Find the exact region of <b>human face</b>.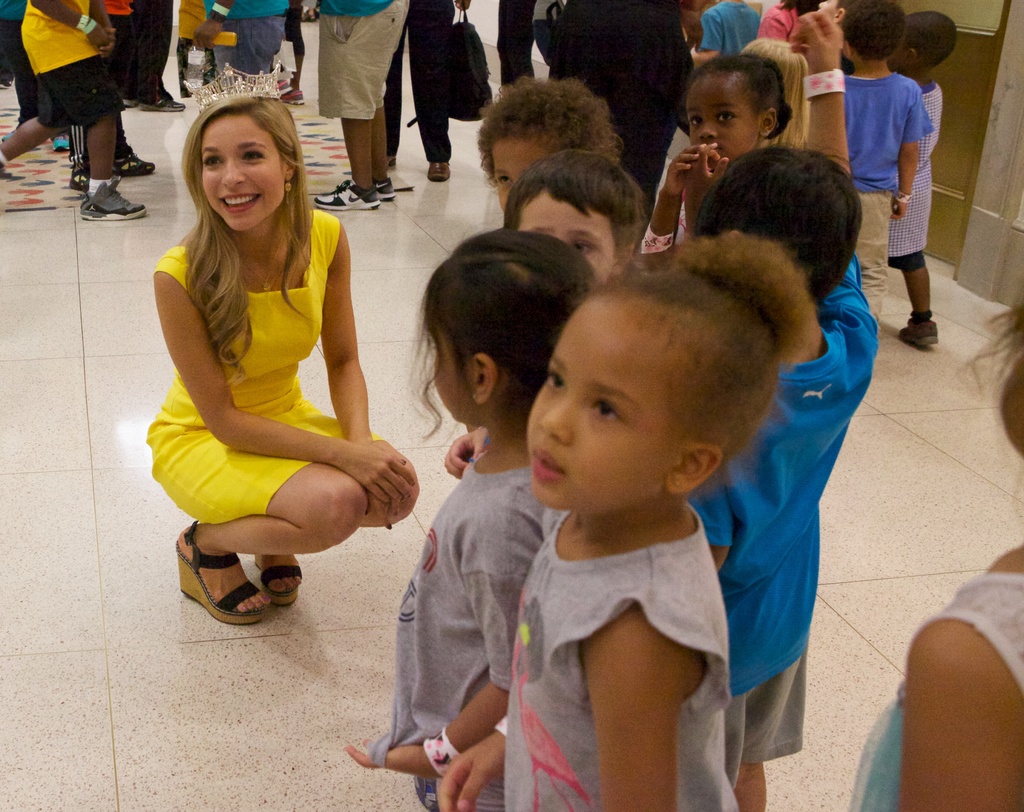
Exact region: (left=200, top=117, right=280, bottom=238).
